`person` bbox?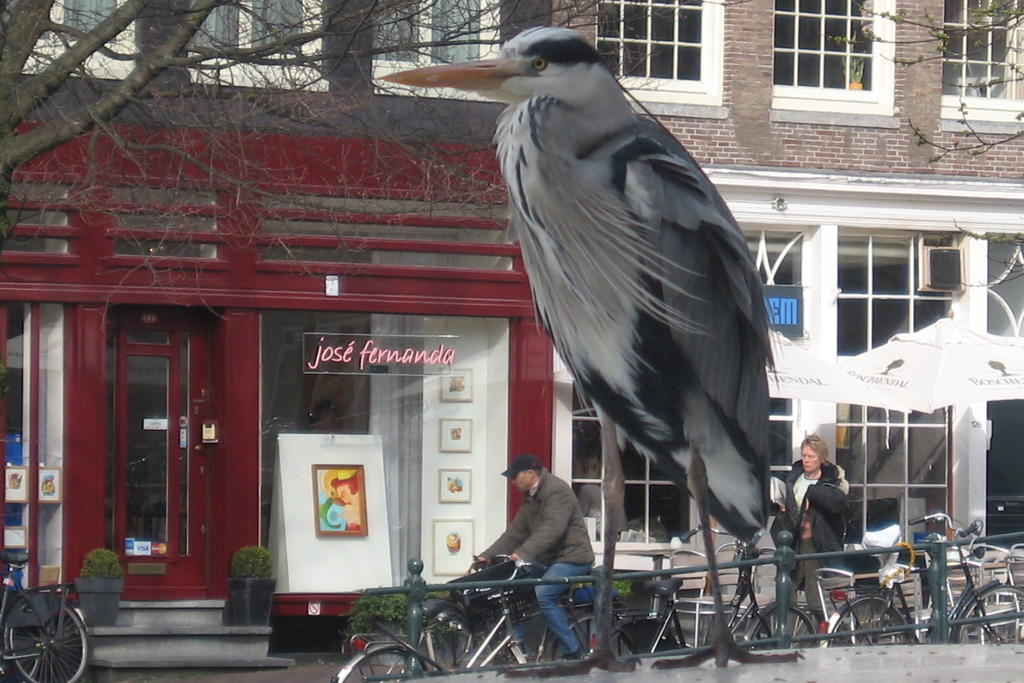
Rect(462, 450, 599, 674)
